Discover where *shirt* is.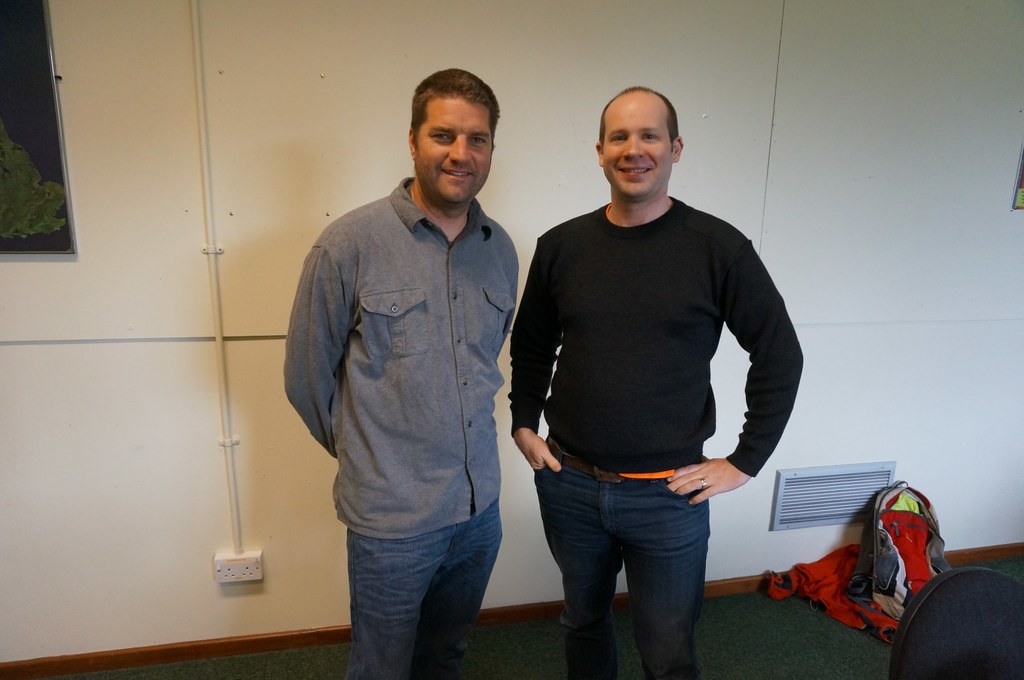
Discovered at pyautogui.locateOnScreen(282, 173, 520, 537).
